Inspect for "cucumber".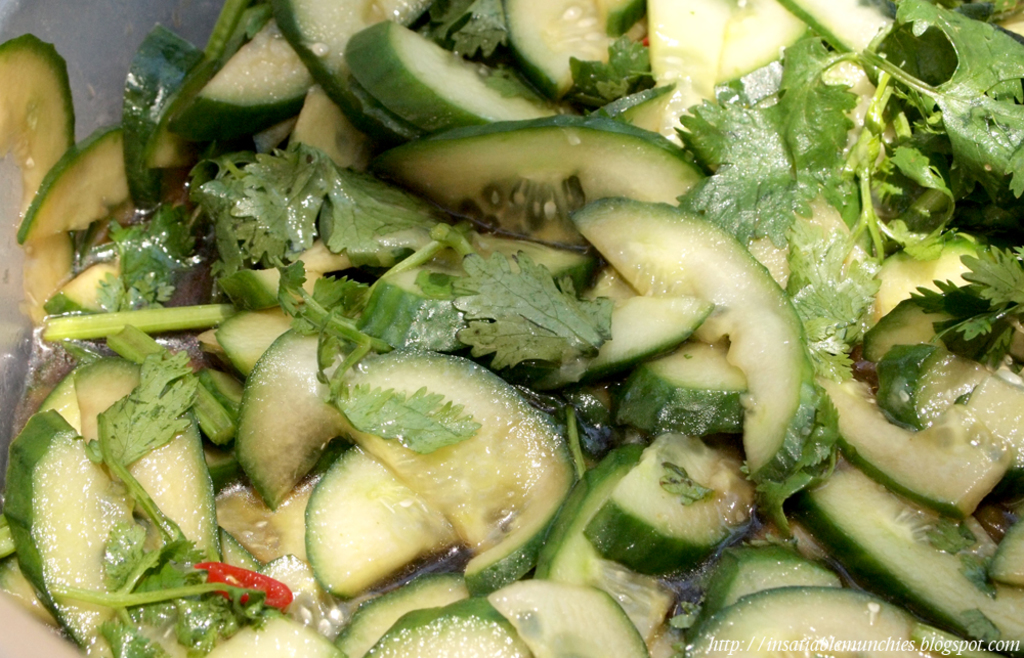
Inspection: (0,31,76,330).
